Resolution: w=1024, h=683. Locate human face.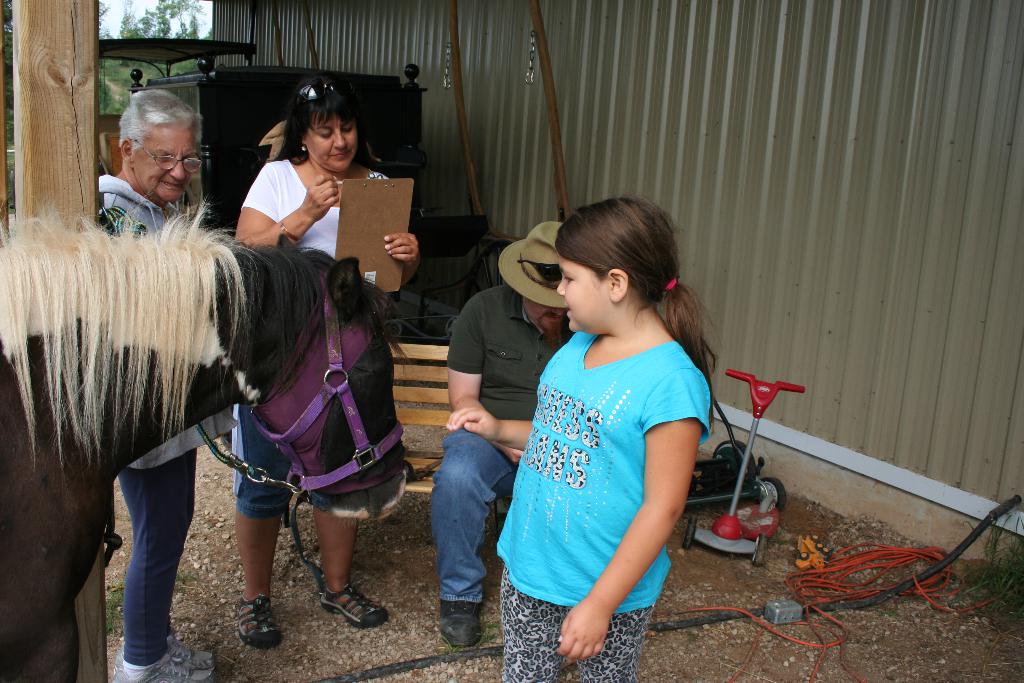
<box>132,125,198,201</box>.
